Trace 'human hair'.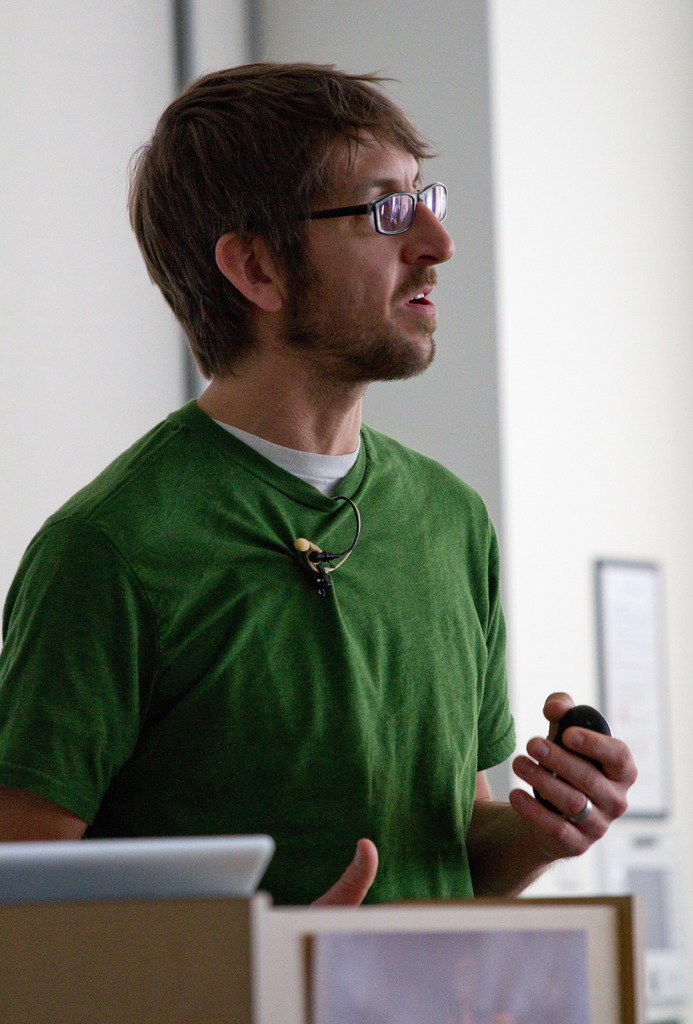
Traced to bbox(133, 51, 441, 349).
